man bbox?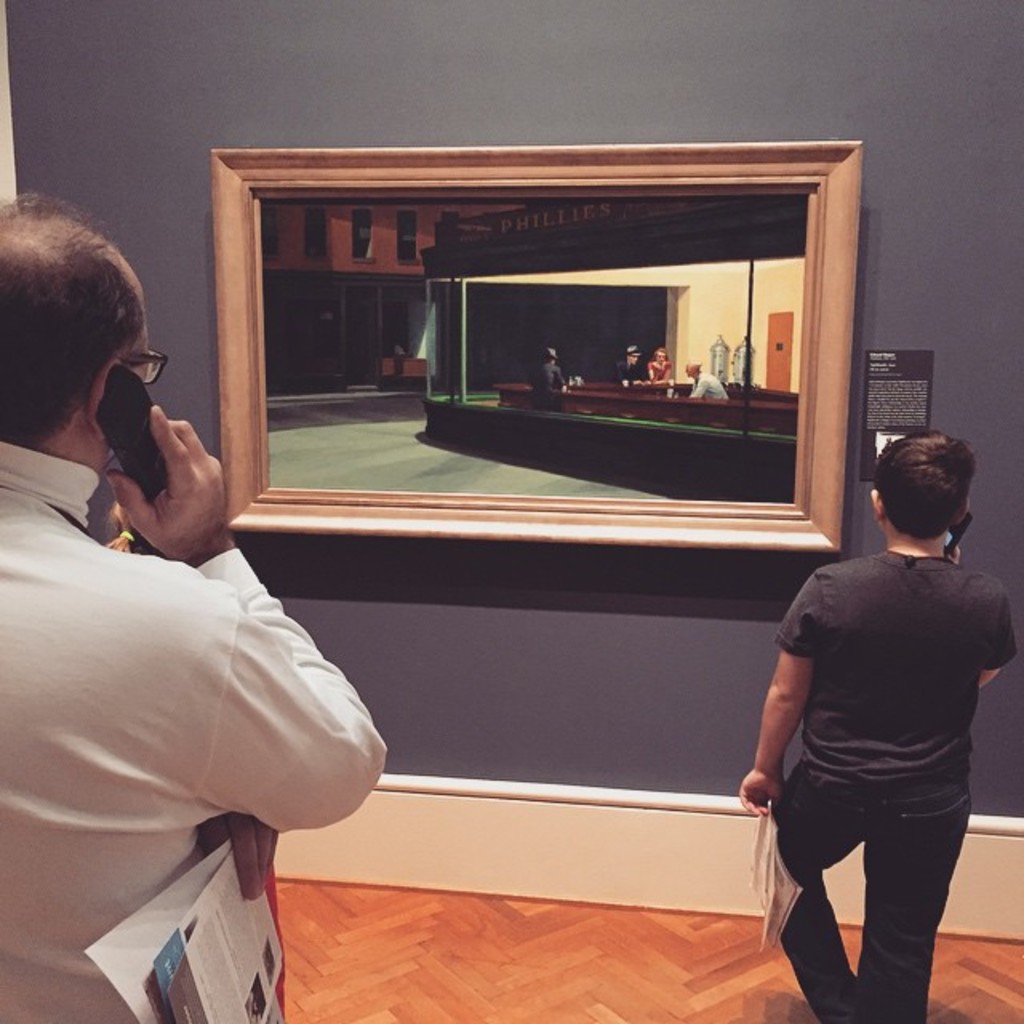
BBox(8, 285, 386, 992)
